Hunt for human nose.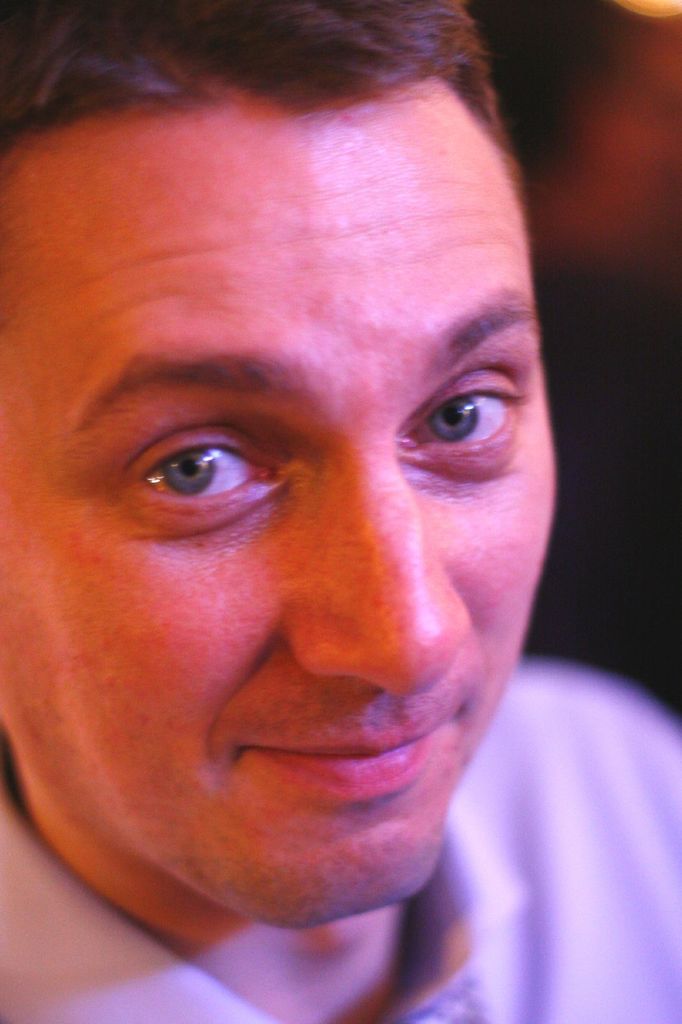
Hunted down at <bbox>282, 440, 473, 703</bbox>.
